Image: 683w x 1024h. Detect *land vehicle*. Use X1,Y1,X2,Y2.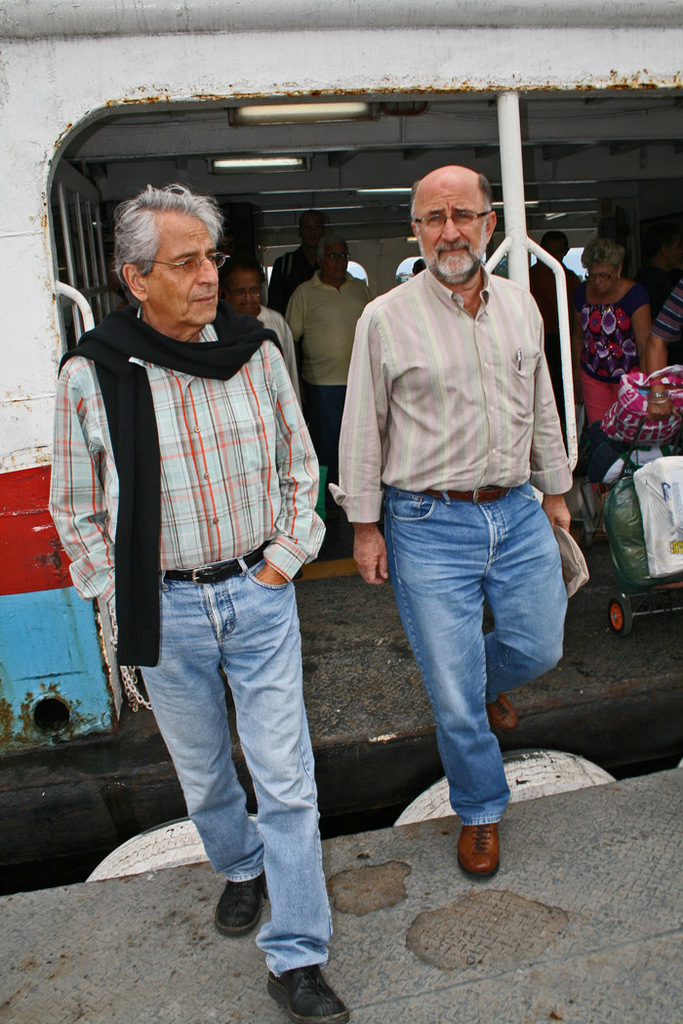
0,0,680,898.
